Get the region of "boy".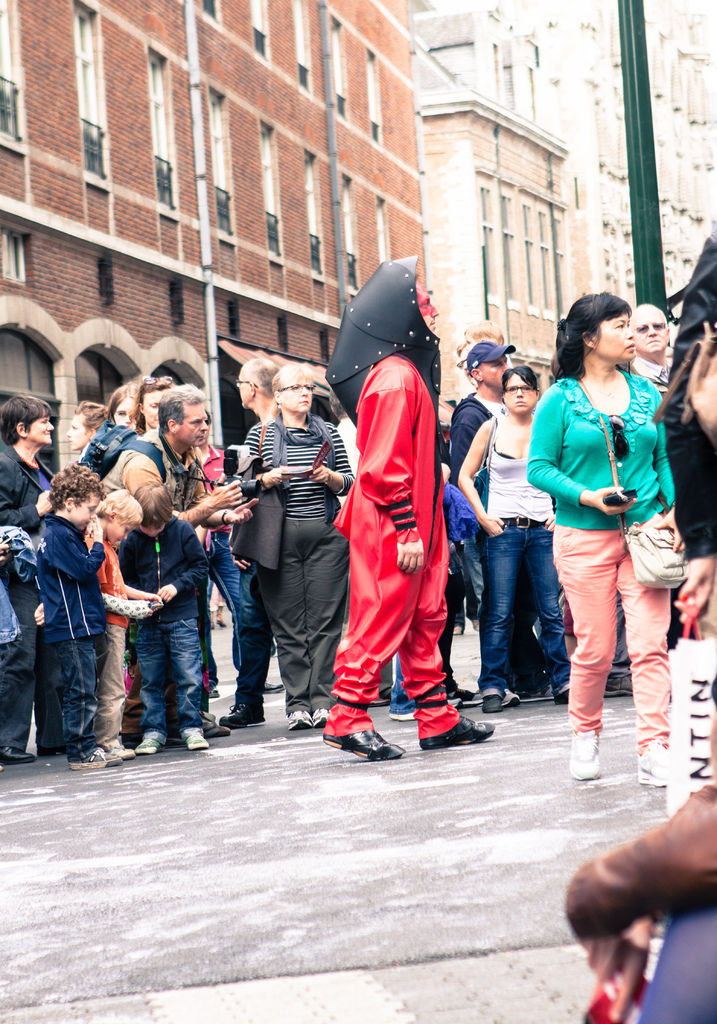
pyautogui.locateOnScreen(79, 488, 158, 751).
